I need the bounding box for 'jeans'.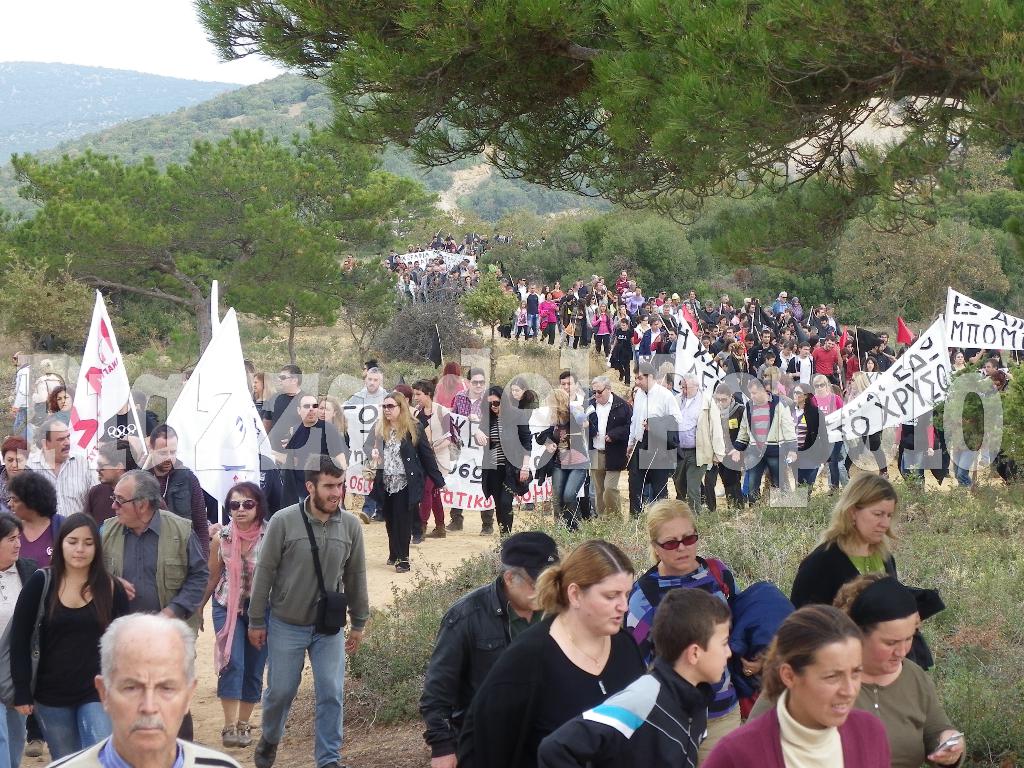
Here it is: x1=412 y1=476 x2=451 y2=522.
